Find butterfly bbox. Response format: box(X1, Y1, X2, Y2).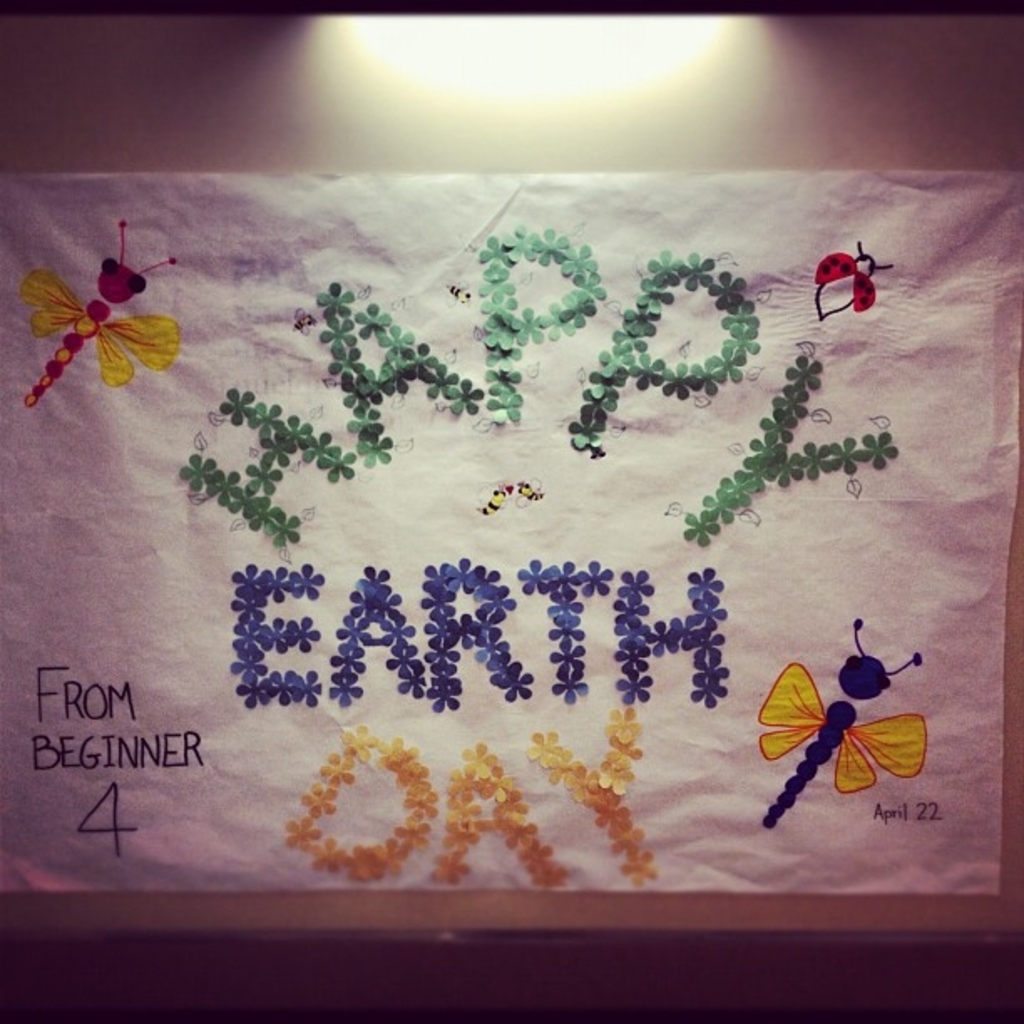
box(23, 223, 179, 407).
